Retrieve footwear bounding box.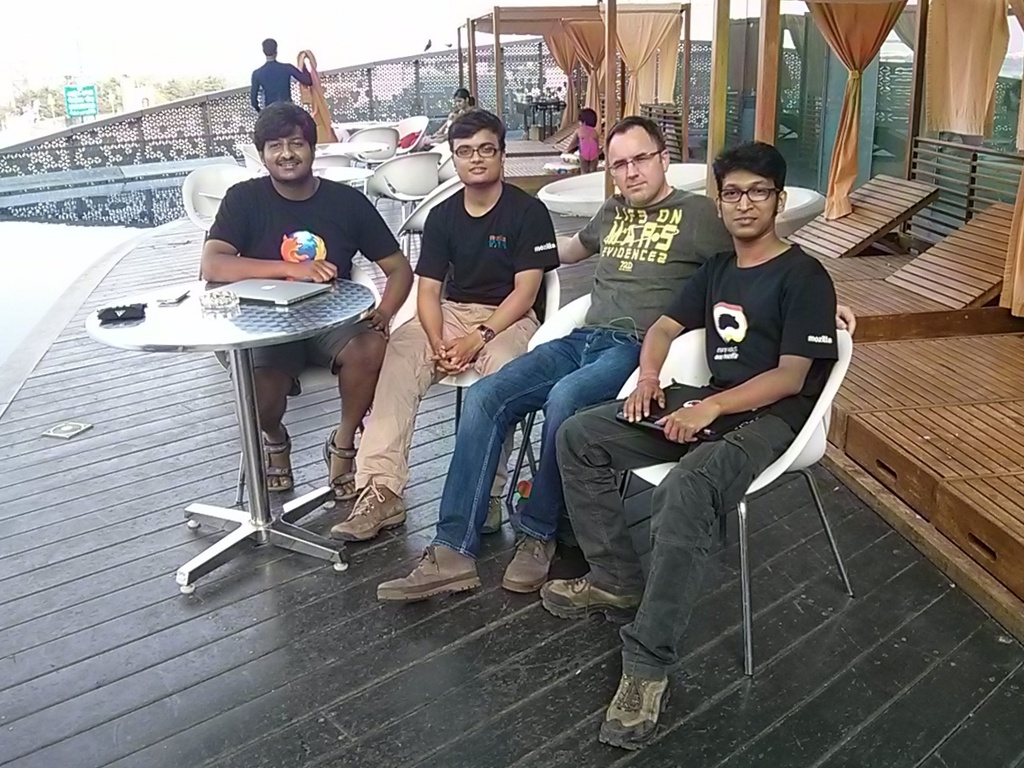
Bounding box: (332, 484, 412, 545).
